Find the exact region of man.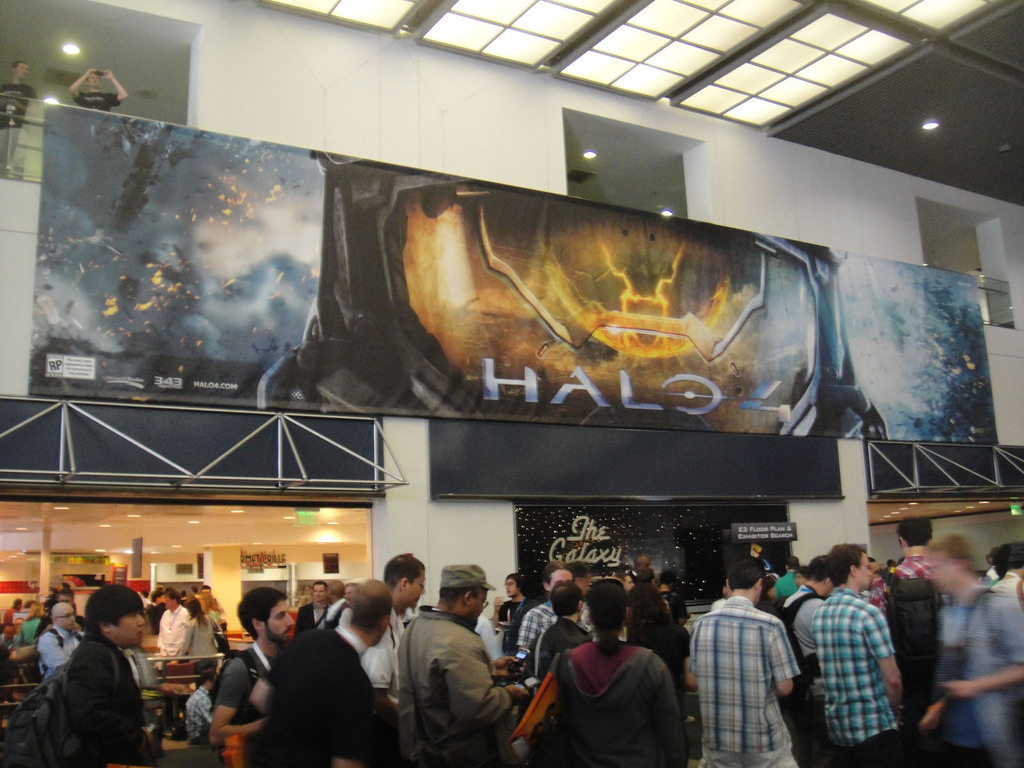
Exact region: (360,552,426,719).
